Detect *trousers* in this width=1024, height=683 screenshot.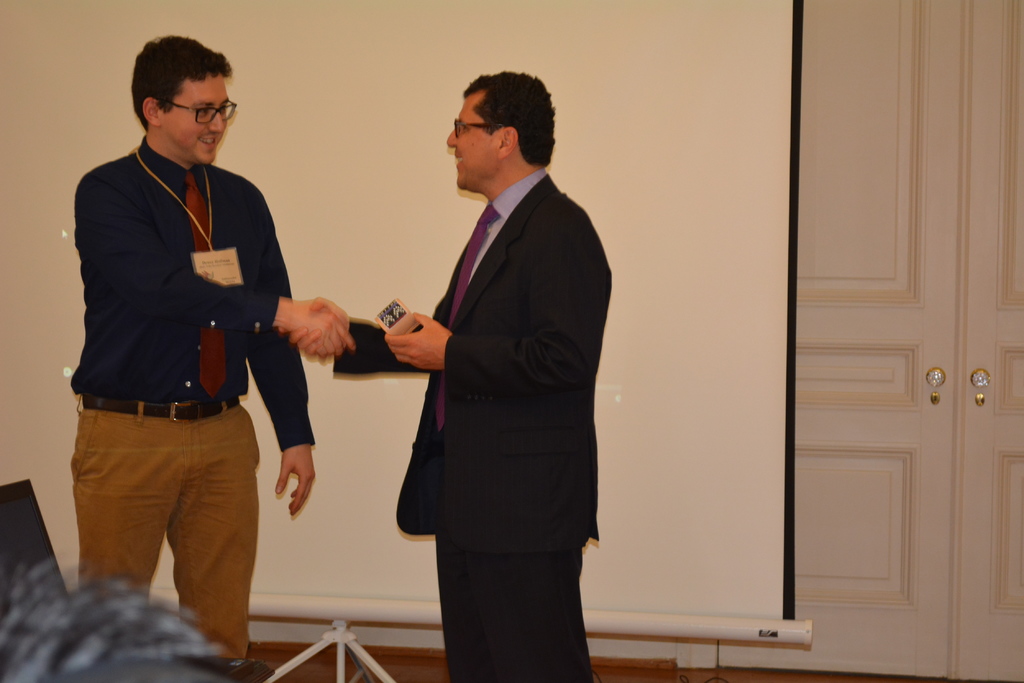
Detection: x1=71, y1=356, x2=274, y2=642.
